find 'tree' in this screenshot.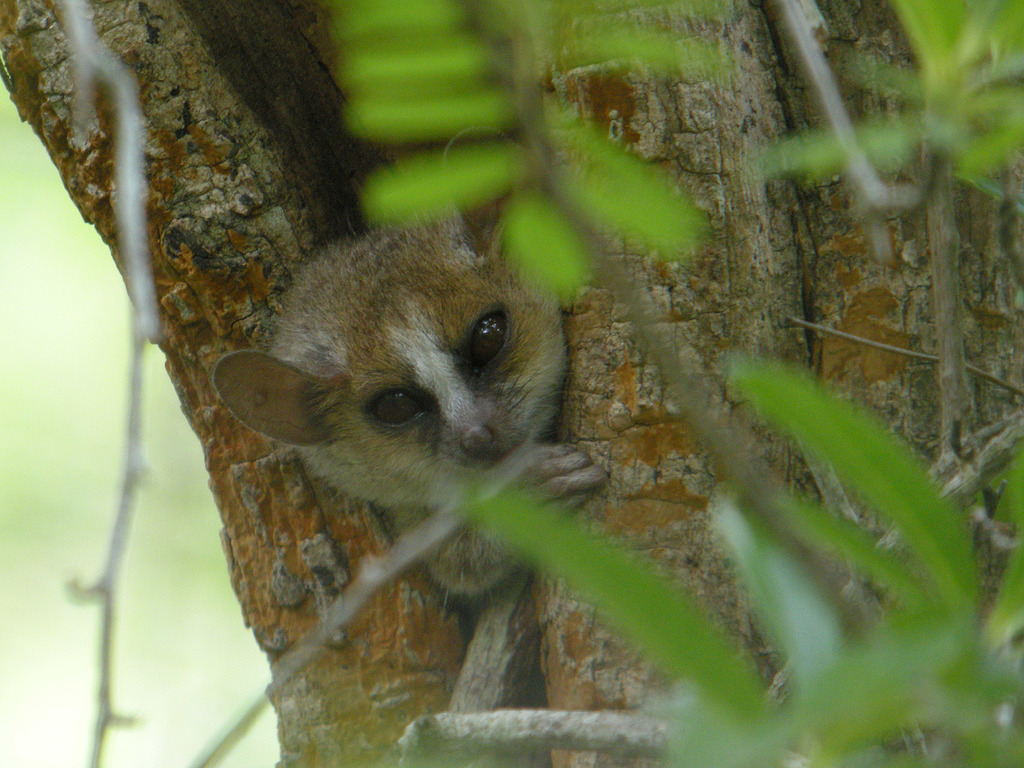
The bounding box for 'tree' is (left=38, top=85, right=969, bottom=749).
